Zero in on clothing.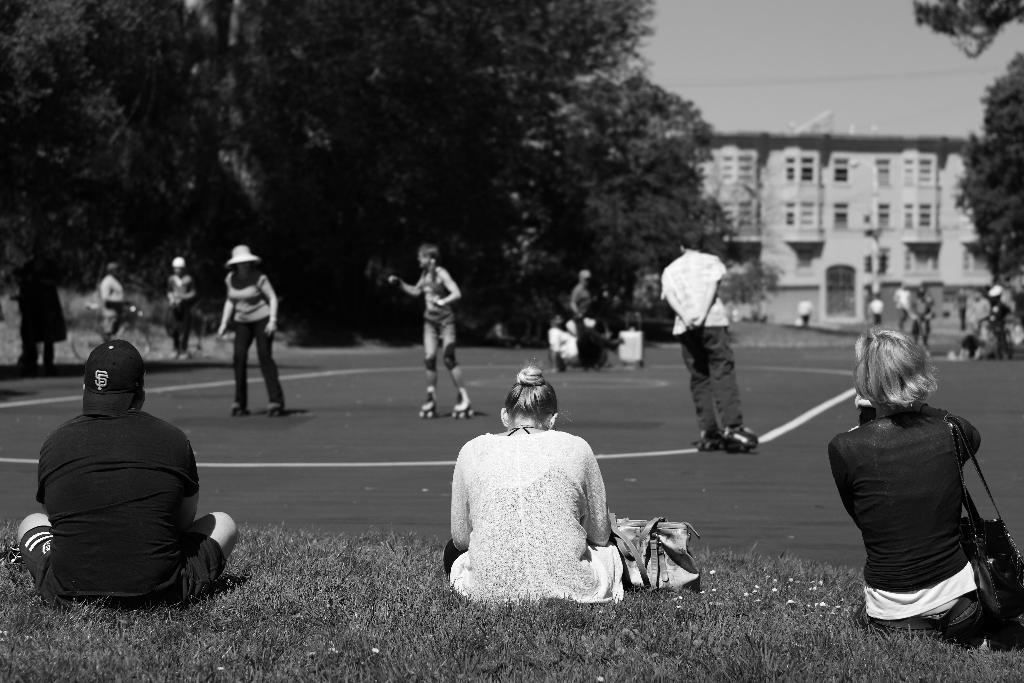
Zeroed in: left=221, top=266, right=287, bottom=417.
